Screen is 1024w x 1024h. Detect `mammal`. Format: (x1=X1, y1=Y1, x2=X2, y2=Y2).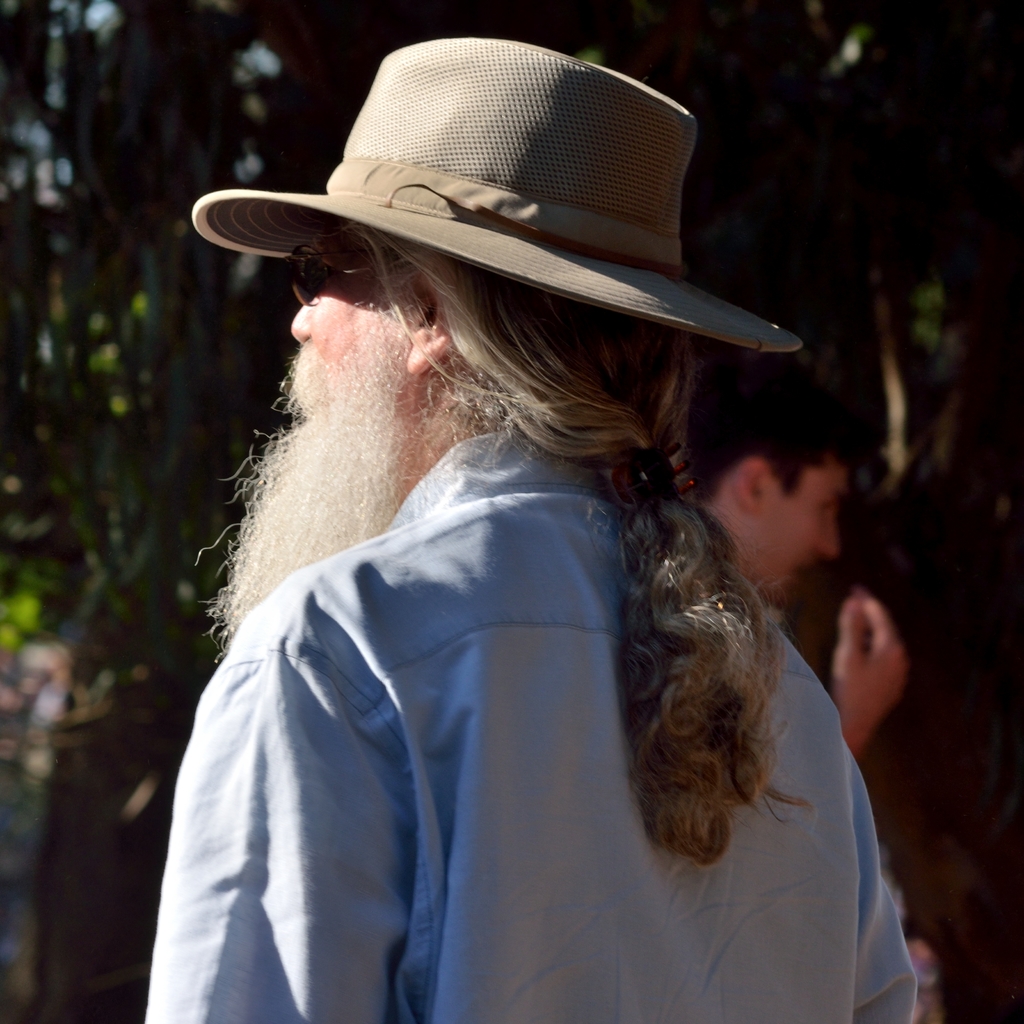
(x1=17, y1=72, x2=935, y2=877).
